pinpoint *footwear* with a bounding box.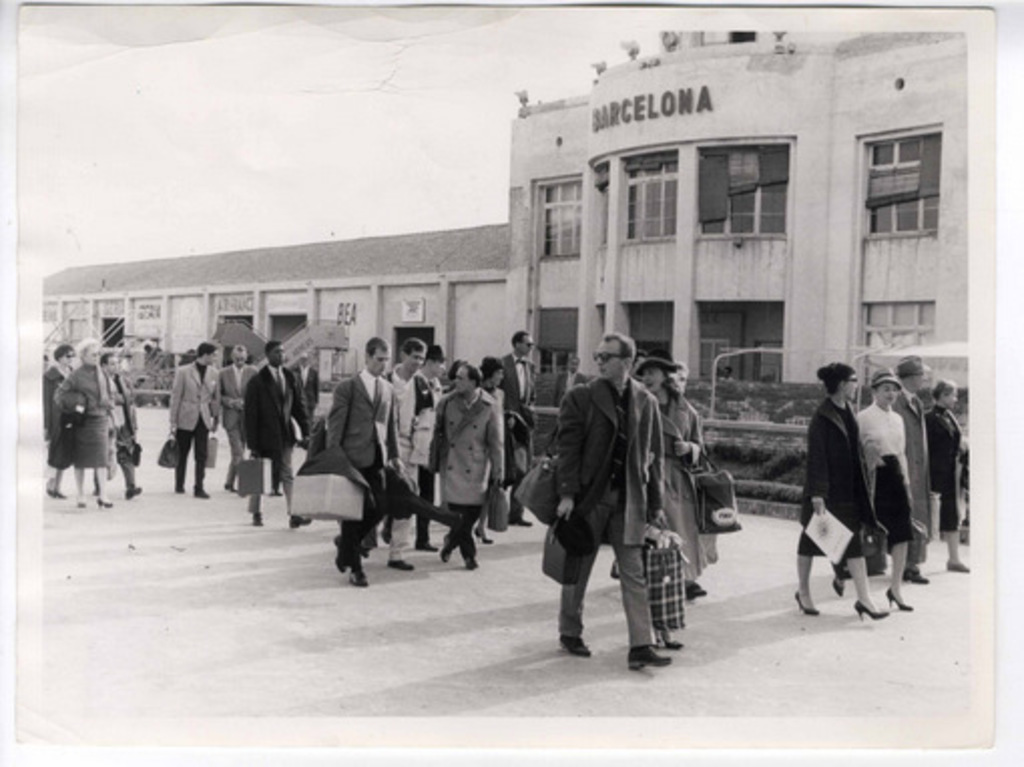
bbox=[859, 606, 887, 620].
